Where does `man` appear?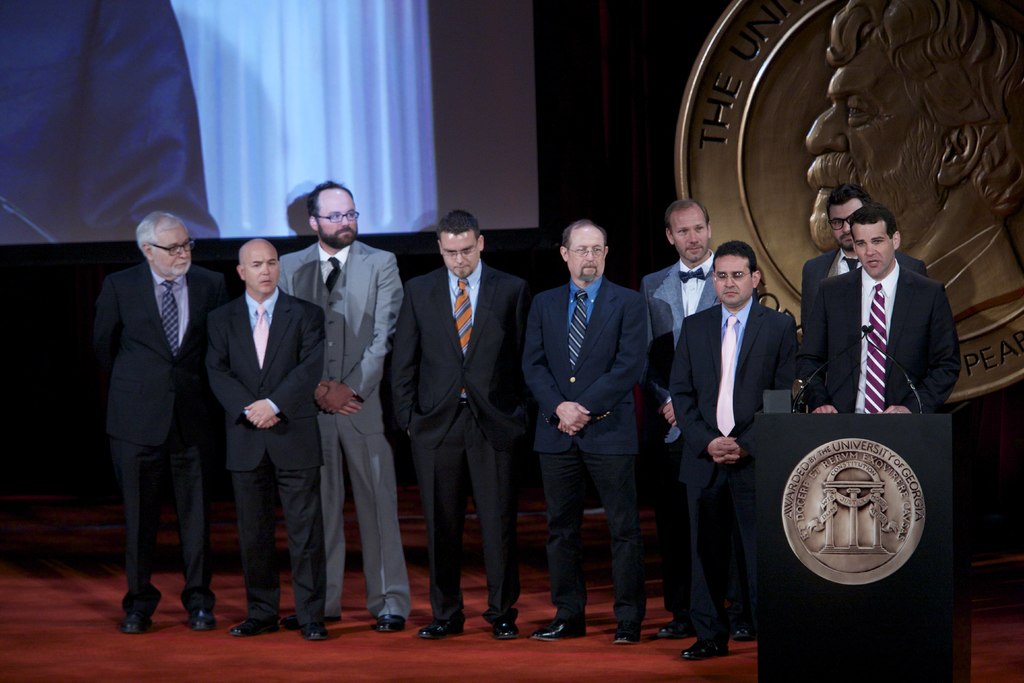
Appears at x1=190, y1=234, x2=328, y2=646.
